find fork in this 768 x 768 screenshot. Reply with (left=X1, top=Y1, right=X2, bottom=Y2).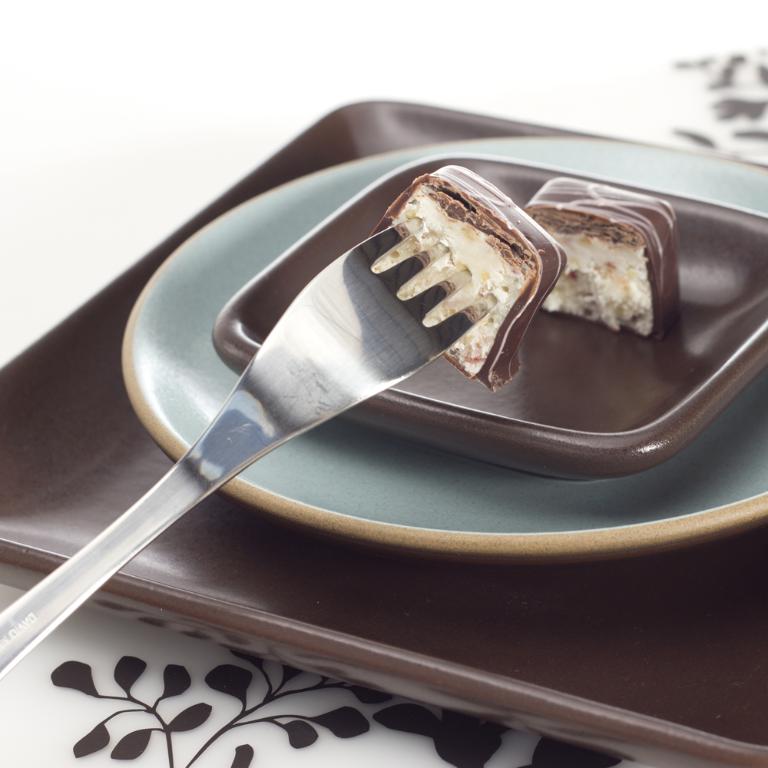
(left=0, top=220, right=511, bottom=689).
